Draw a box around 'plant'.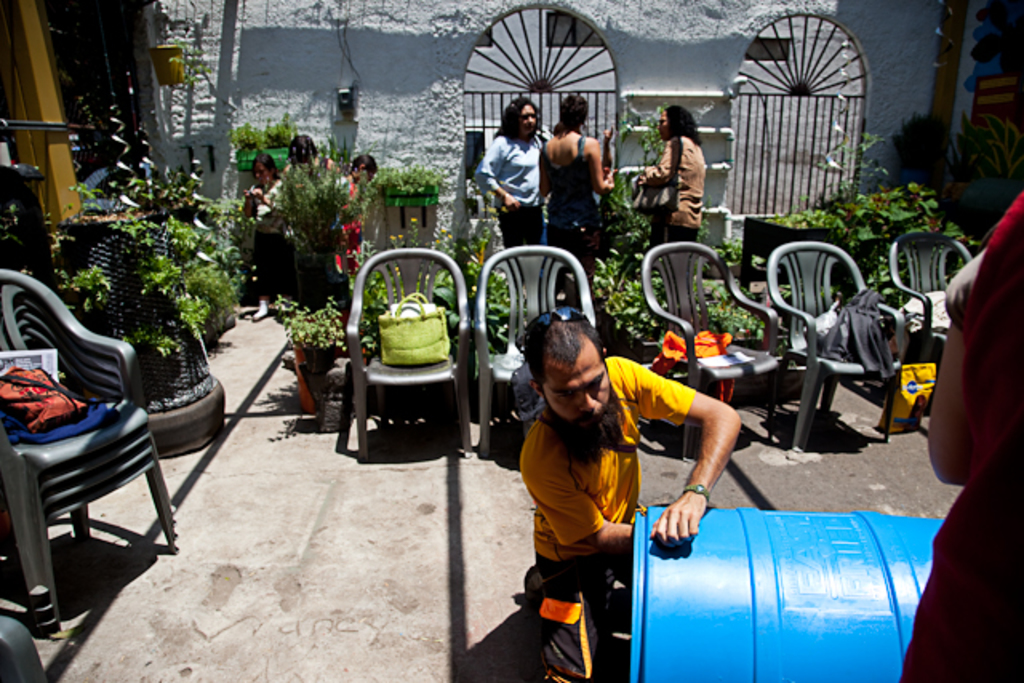
42:157:240:393.
